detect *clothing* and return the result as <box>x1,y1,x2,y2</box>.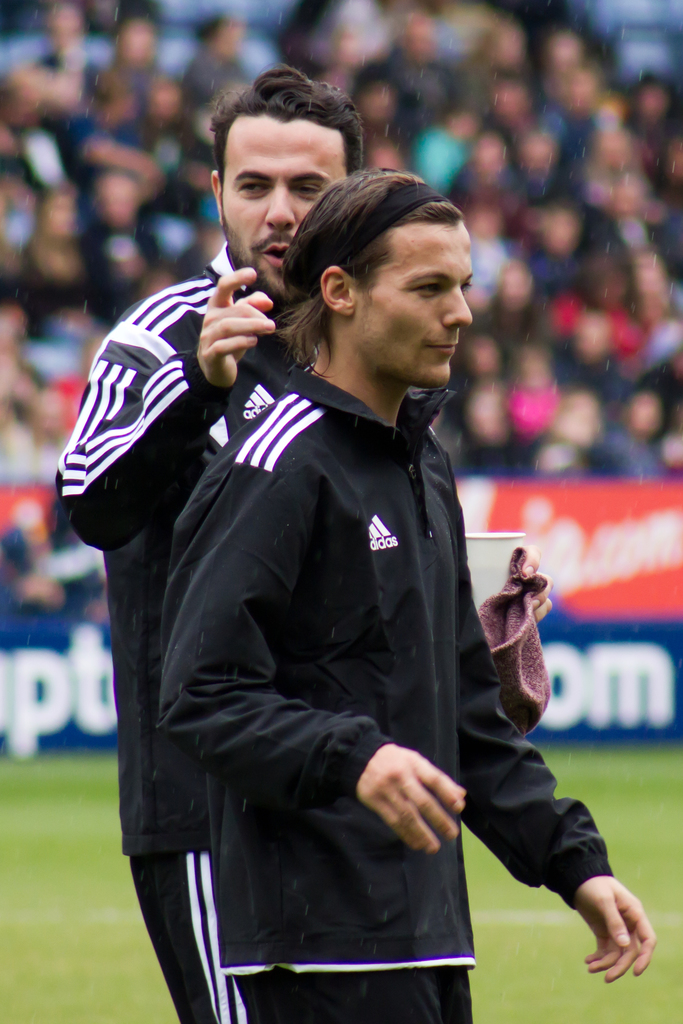
<box>65,235,314,1023</box>.
